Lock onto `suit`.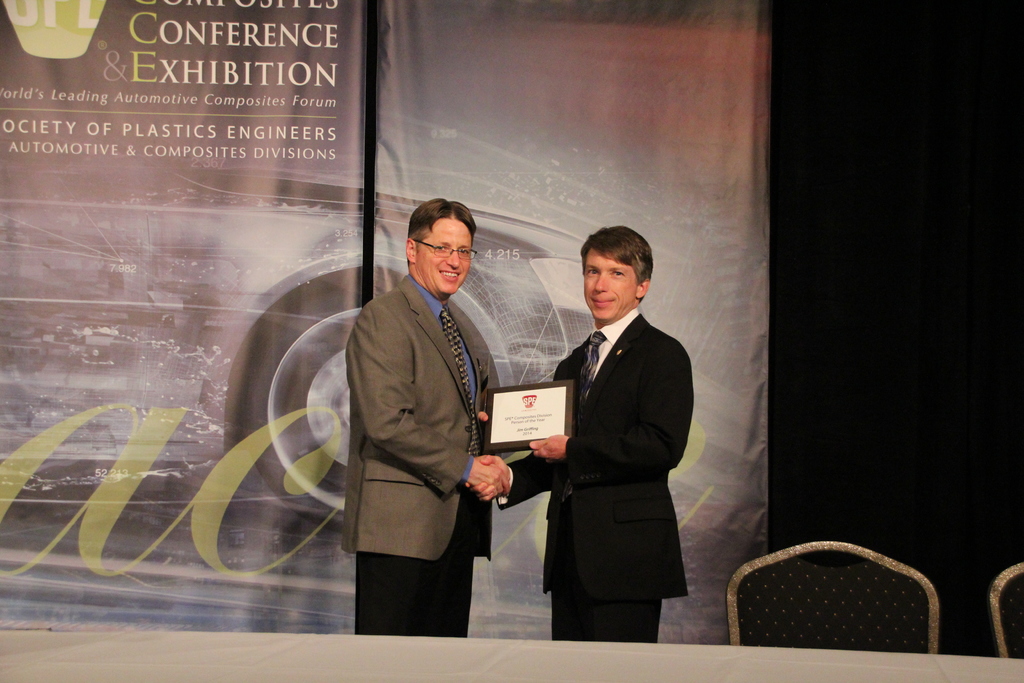
Locked: {"left": 521, "top": 254, "right": 707, "bottom": 630}.
